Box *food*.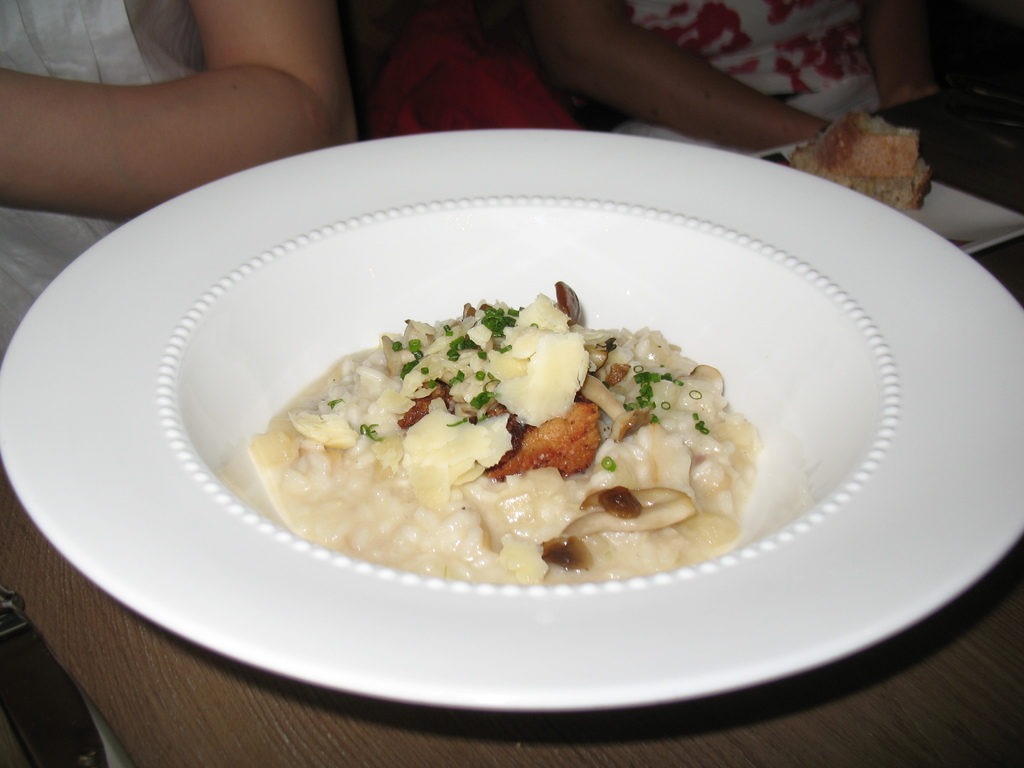
box(242, 287, 761, 595).
